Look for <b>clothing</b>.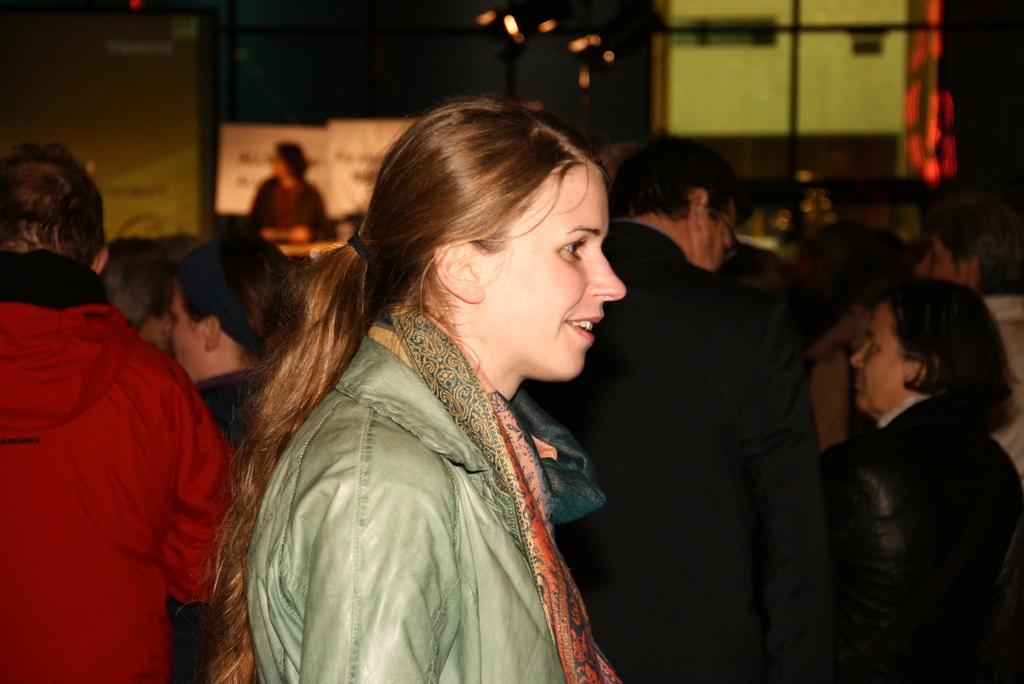
Found: 503,233,831,683.
